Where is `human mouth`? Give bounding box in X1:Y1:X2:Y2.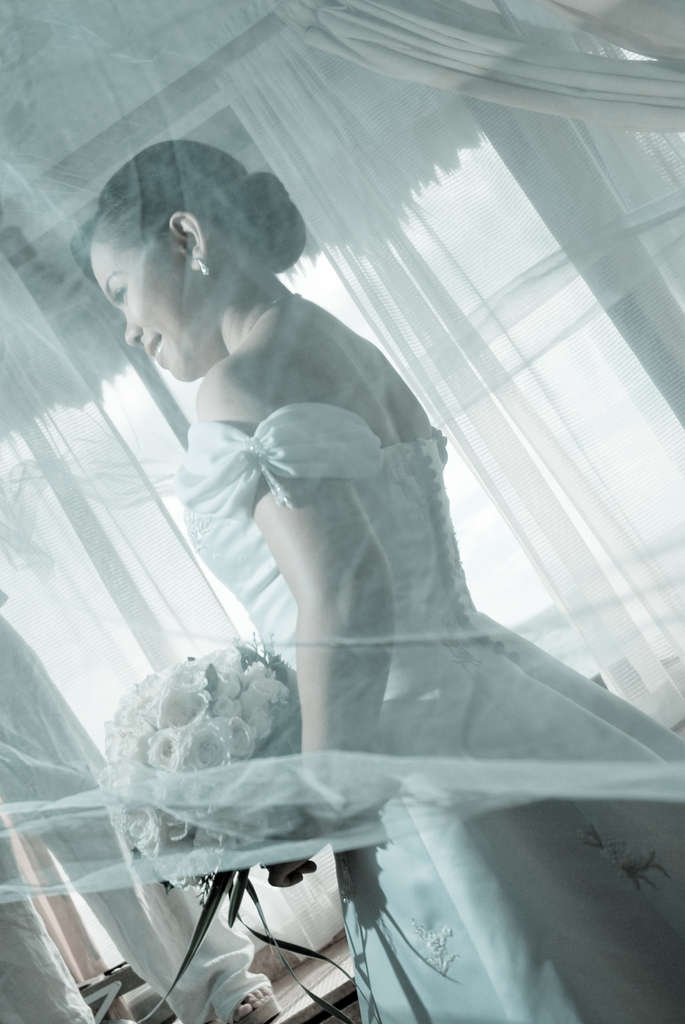
144:335:161:359.
